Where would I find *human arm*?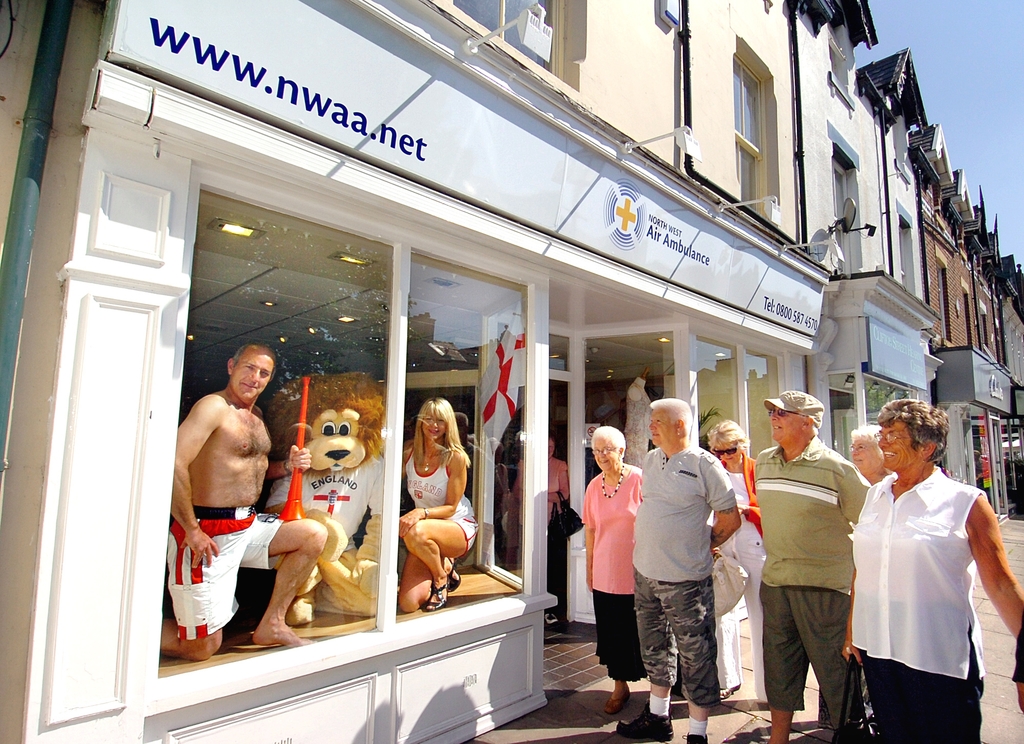
At {"x1": 840, "y1": 565, "x2": 868, "y2": 668}.
